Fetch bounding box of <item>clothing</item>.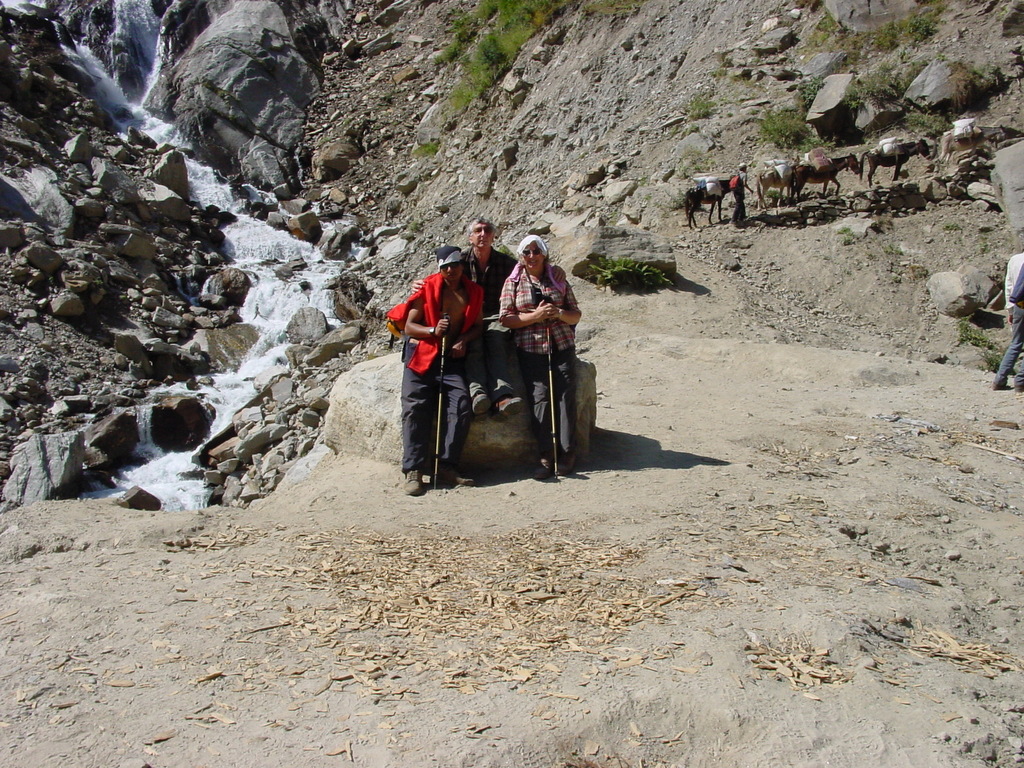
Bbox: [x1=992, y1=270, x2=1023, y2=382].
